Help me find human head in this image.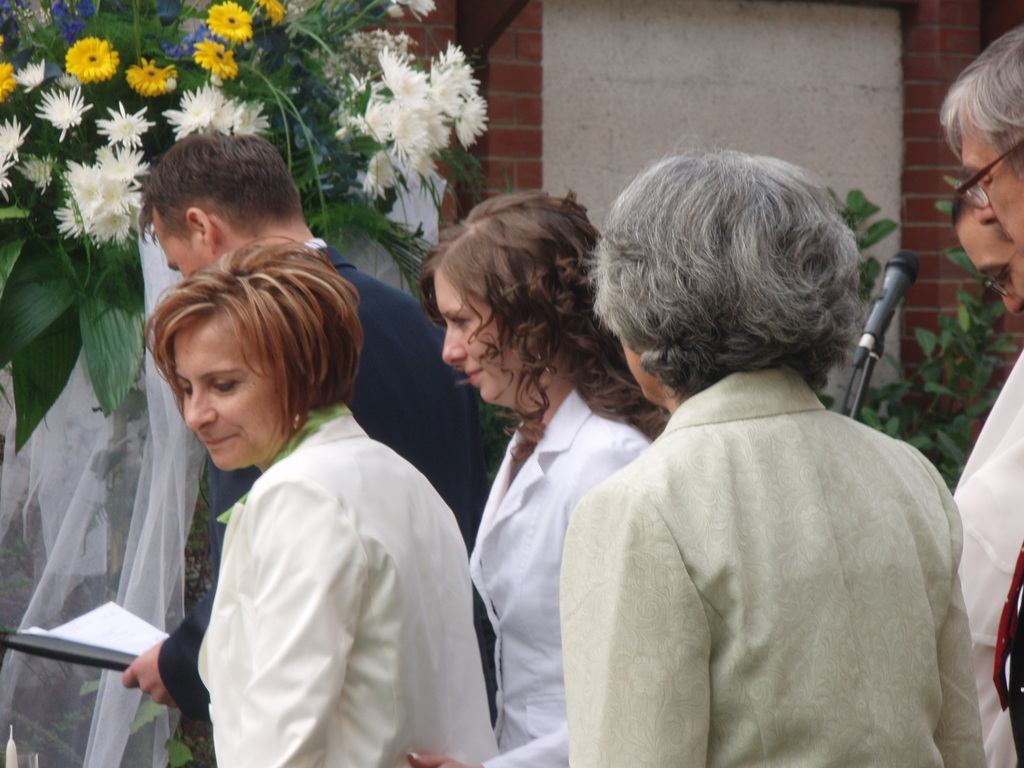
Found it: 585/143/877/418.
